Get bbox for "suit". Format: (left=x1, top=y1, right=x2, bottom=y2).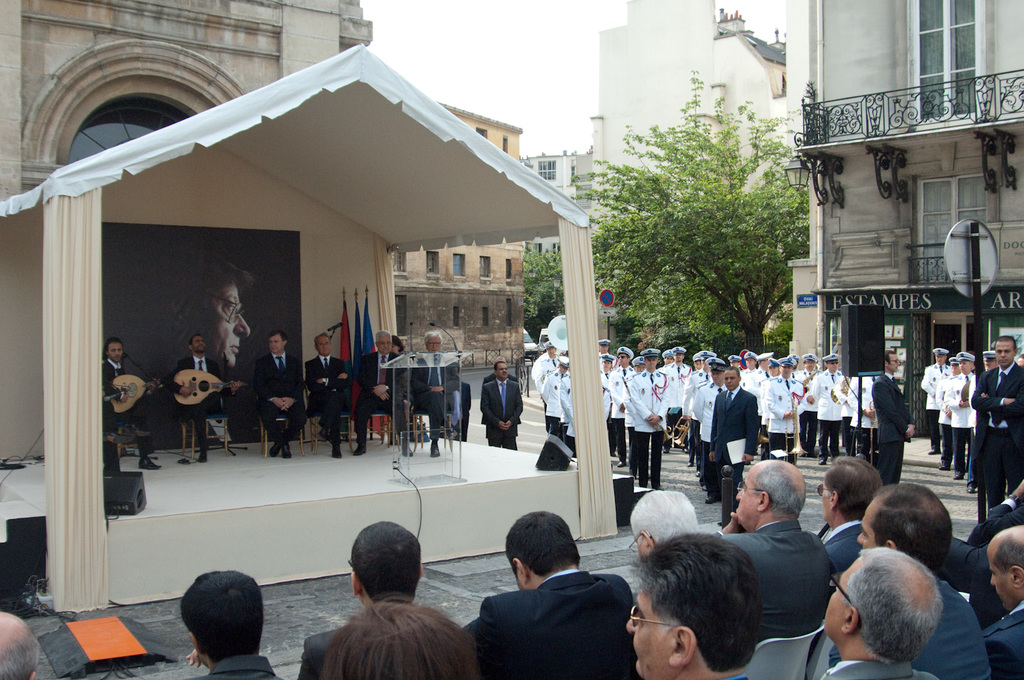
(left=814, top=656, right=932, bottom=679).
